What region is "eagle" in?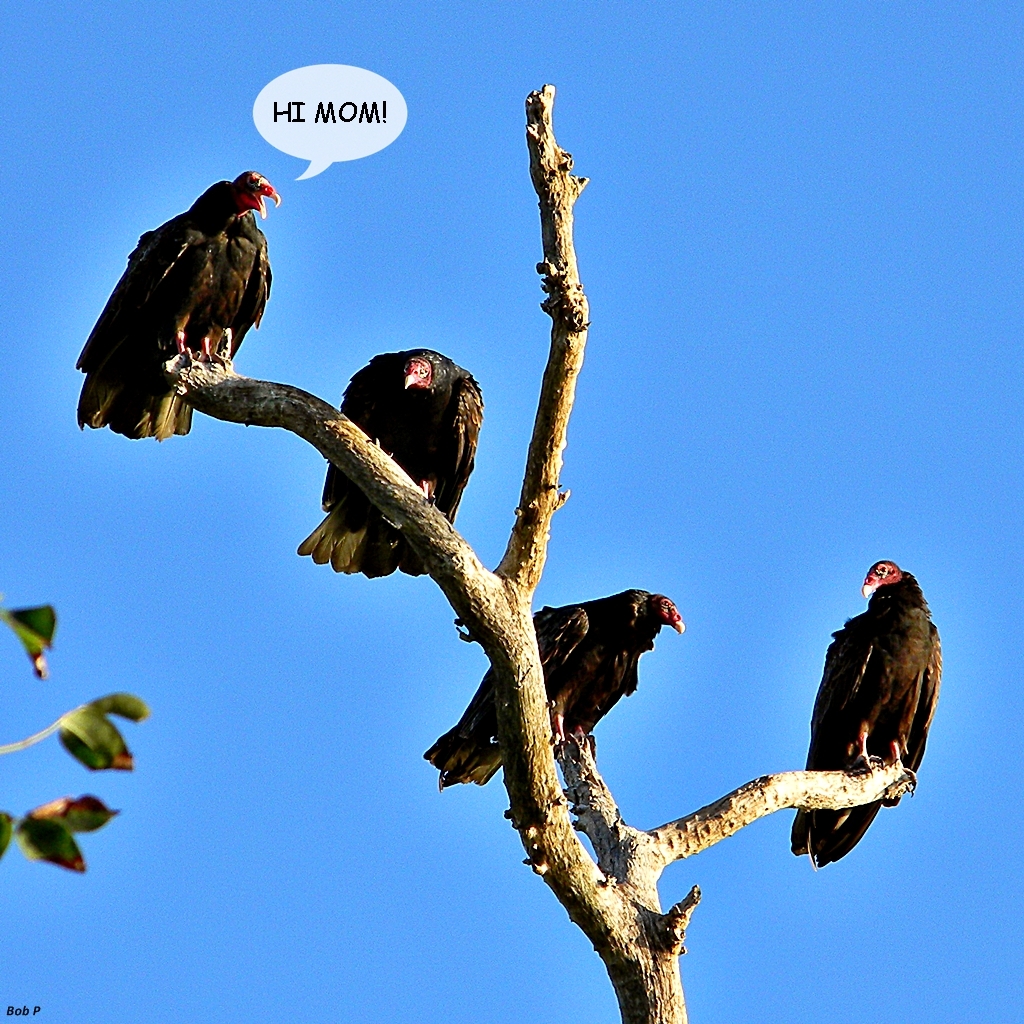
(x1=786, y1=549, x2=942, y2=877).
